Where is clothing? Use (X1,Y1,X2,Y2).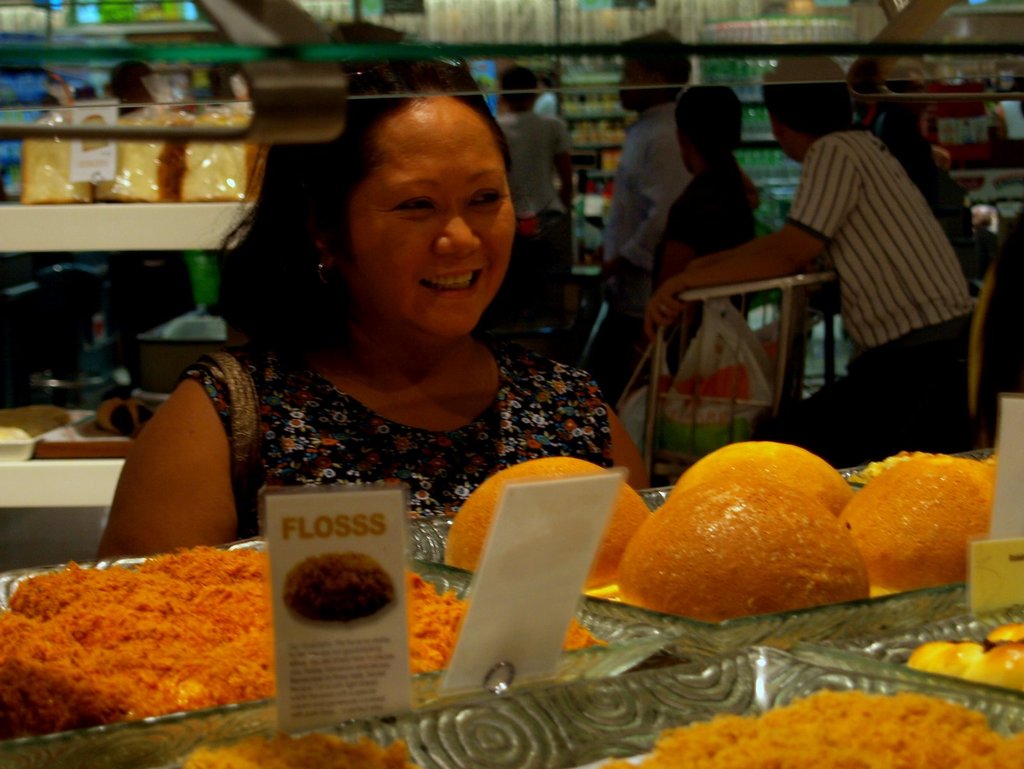
(495,107,575,345).
